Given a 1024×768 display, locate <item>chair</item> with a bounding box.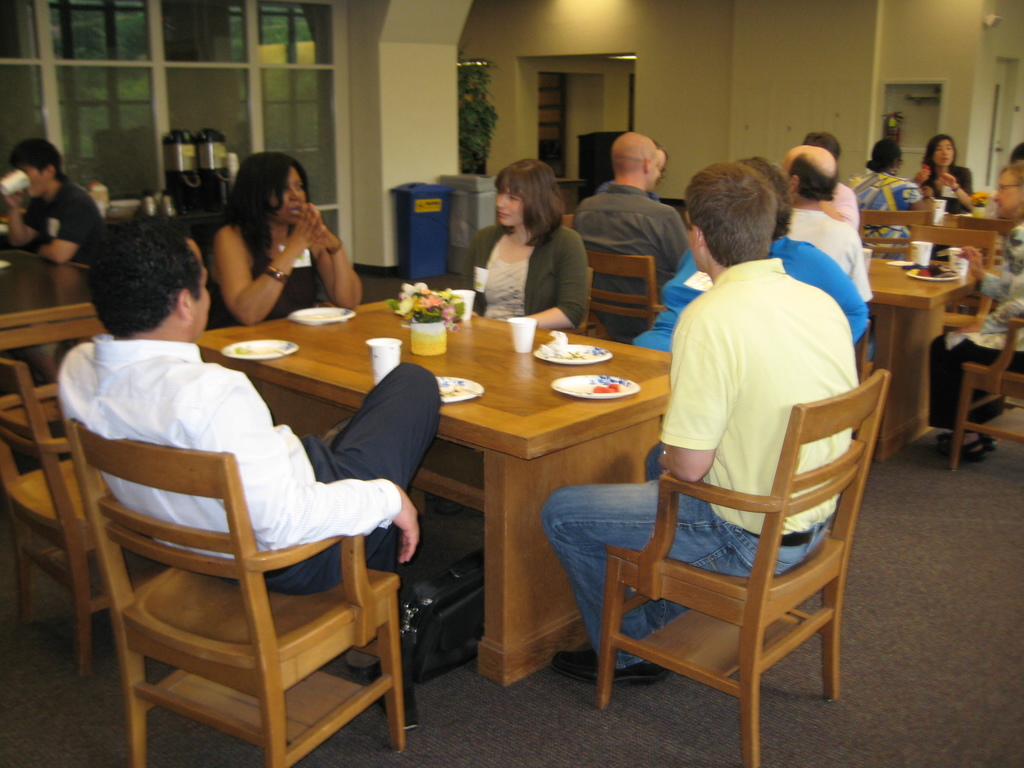
Located: box=[42, 355, 412, 767].
